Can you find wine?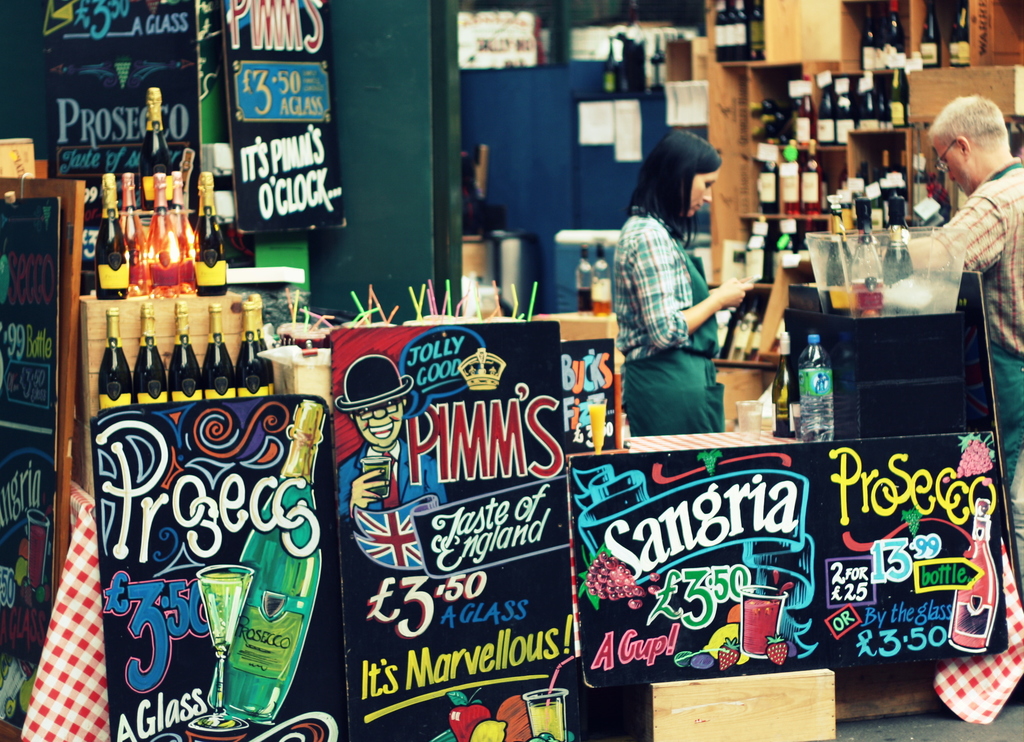
Yes, bounding box: [948,498,992,652].
